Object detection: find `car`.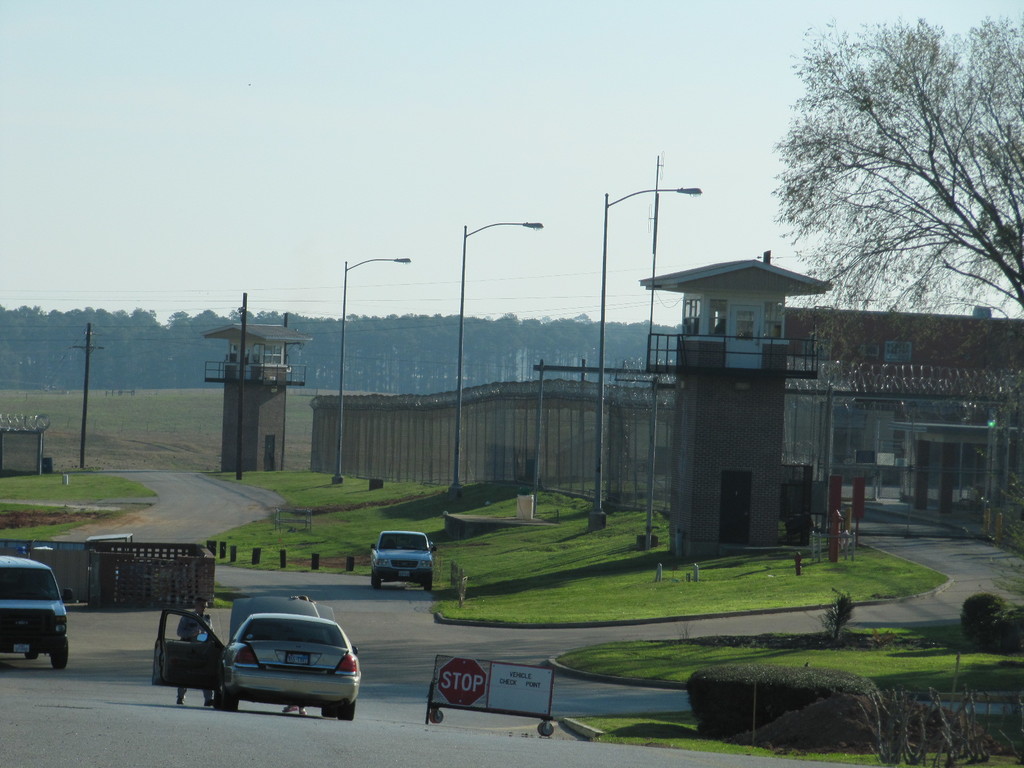
0 552 67 668.
